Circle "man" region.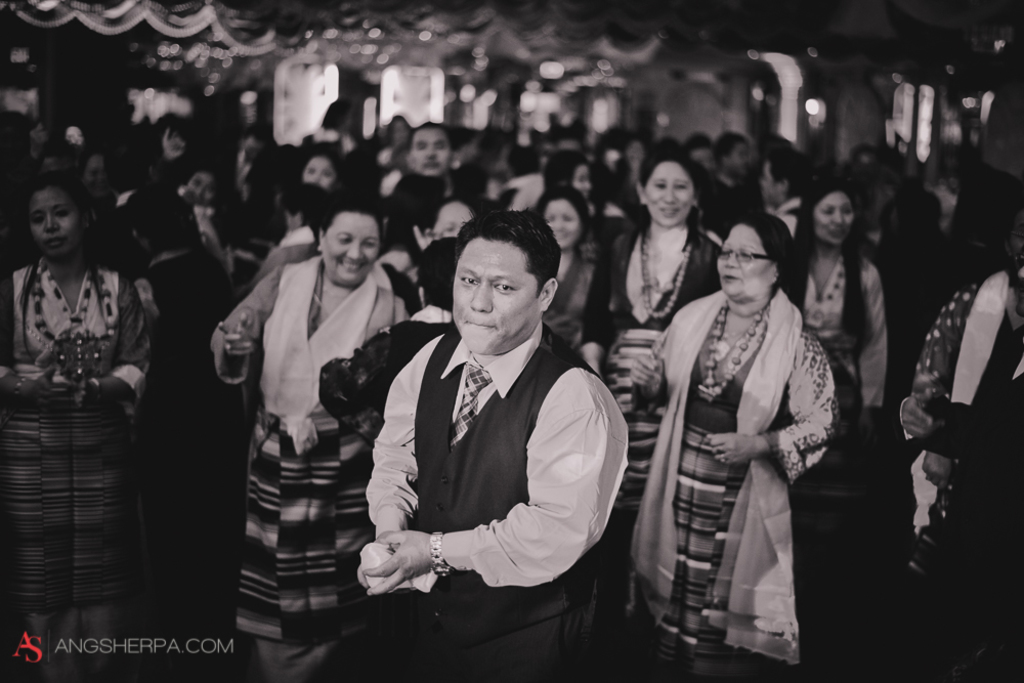
Region: crop(762, 147, 809, 246).
